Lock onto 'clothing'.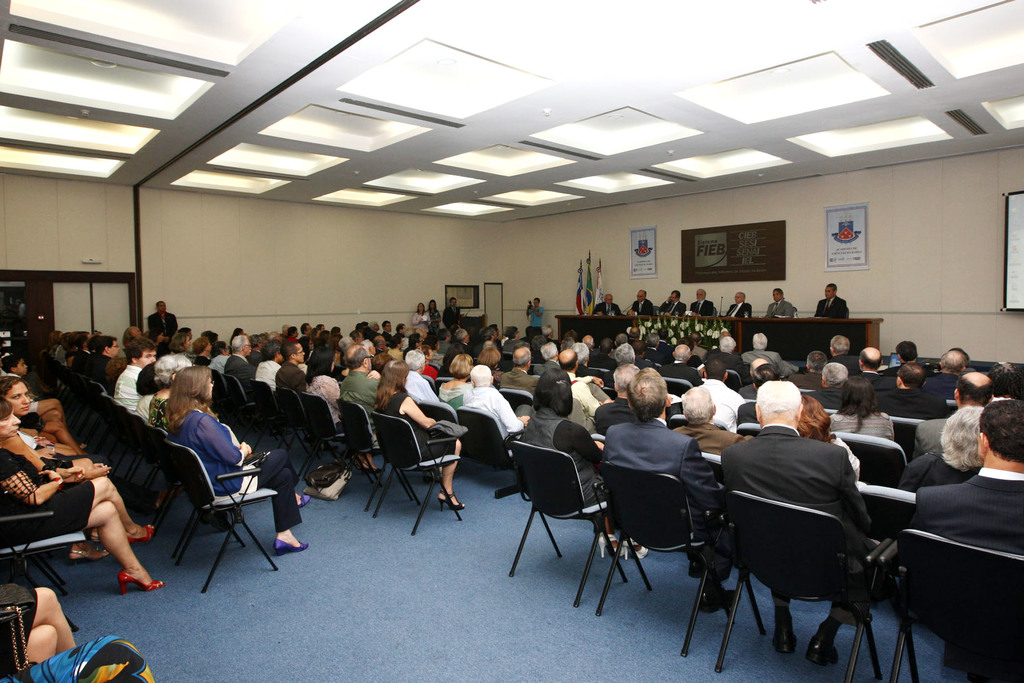
Locked: detection(882, 362, 931, 378).
